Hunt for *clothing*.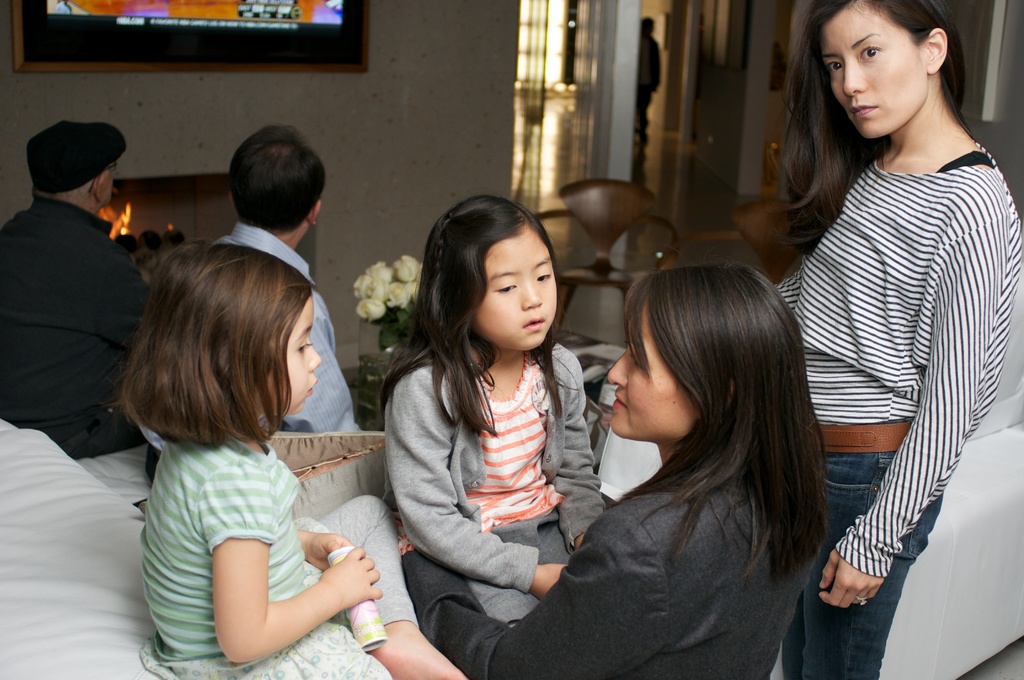
Hunted down at bbox=(399, 462, 806, 679).
